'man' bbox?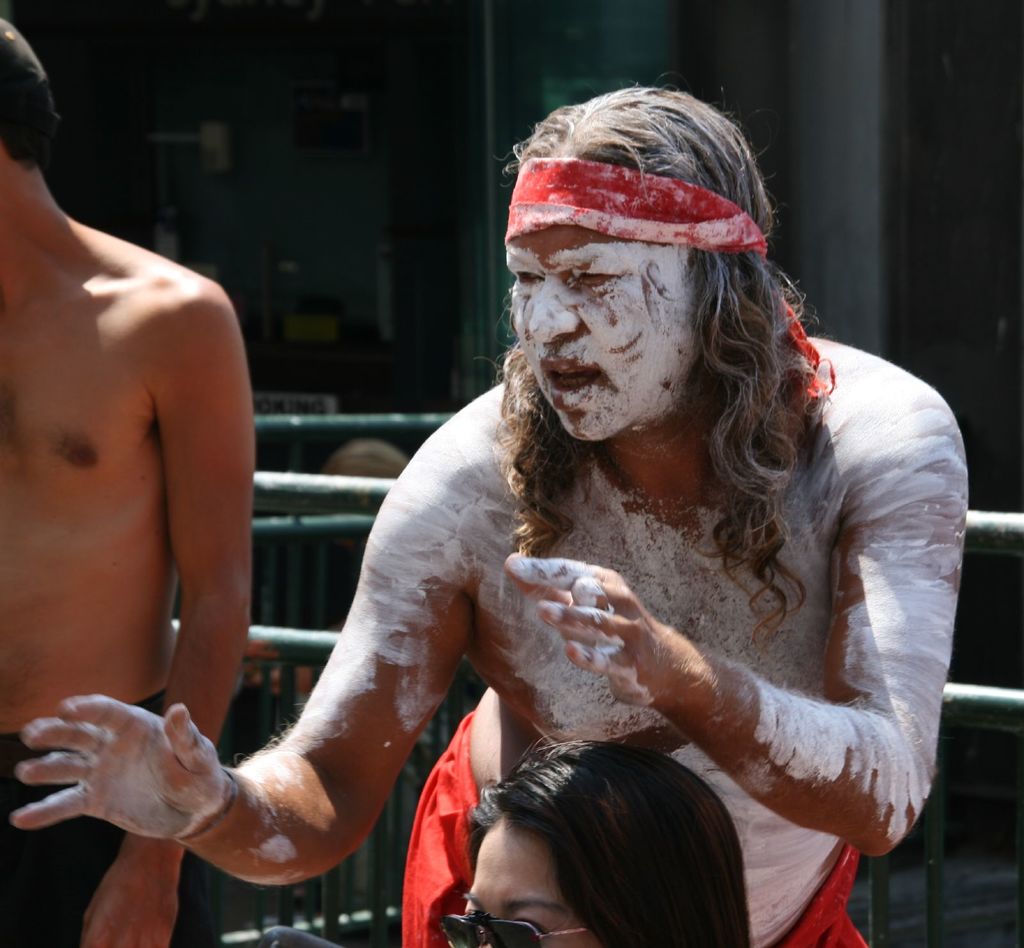
pyautogui.locateOnScreen(0, 0, 245, 947)
